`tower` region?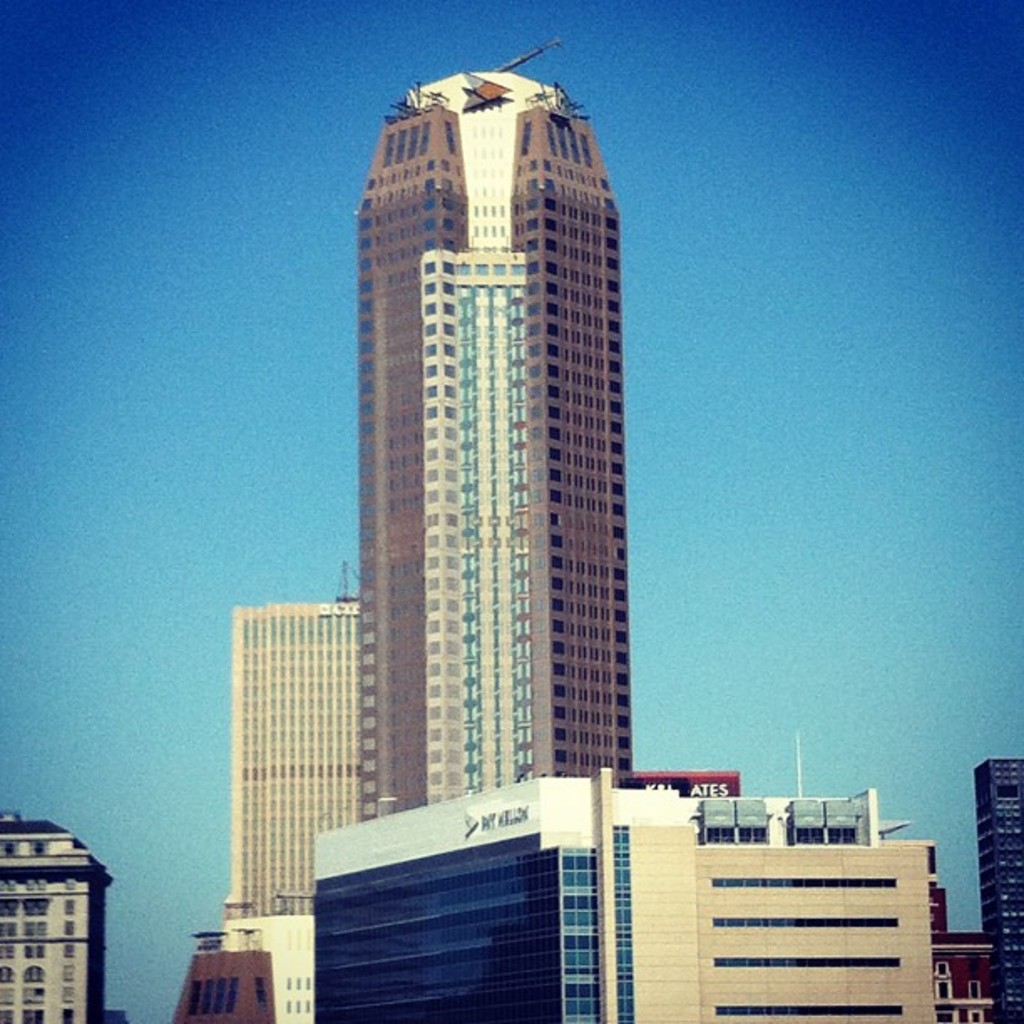
[x1=355, y1=32, x2=624, y2=815]
